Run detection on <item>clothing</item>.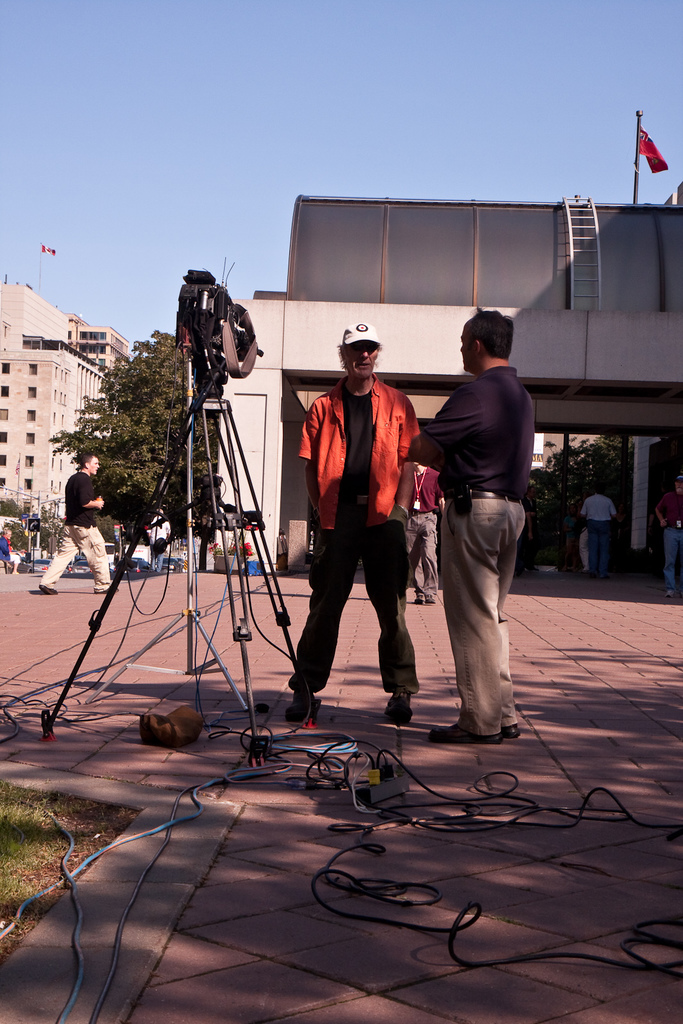
Result: rect(433, 379, 529, 502).
